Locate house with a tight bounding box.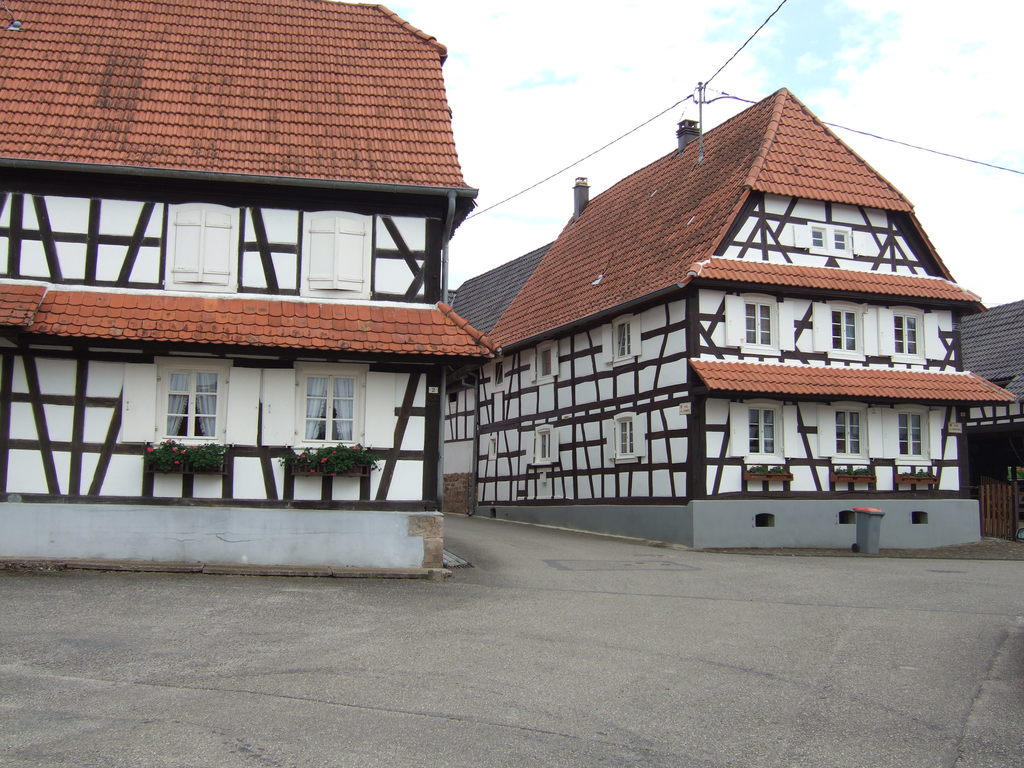
[x1=961, y1=290, x2=1023, y2=556].
